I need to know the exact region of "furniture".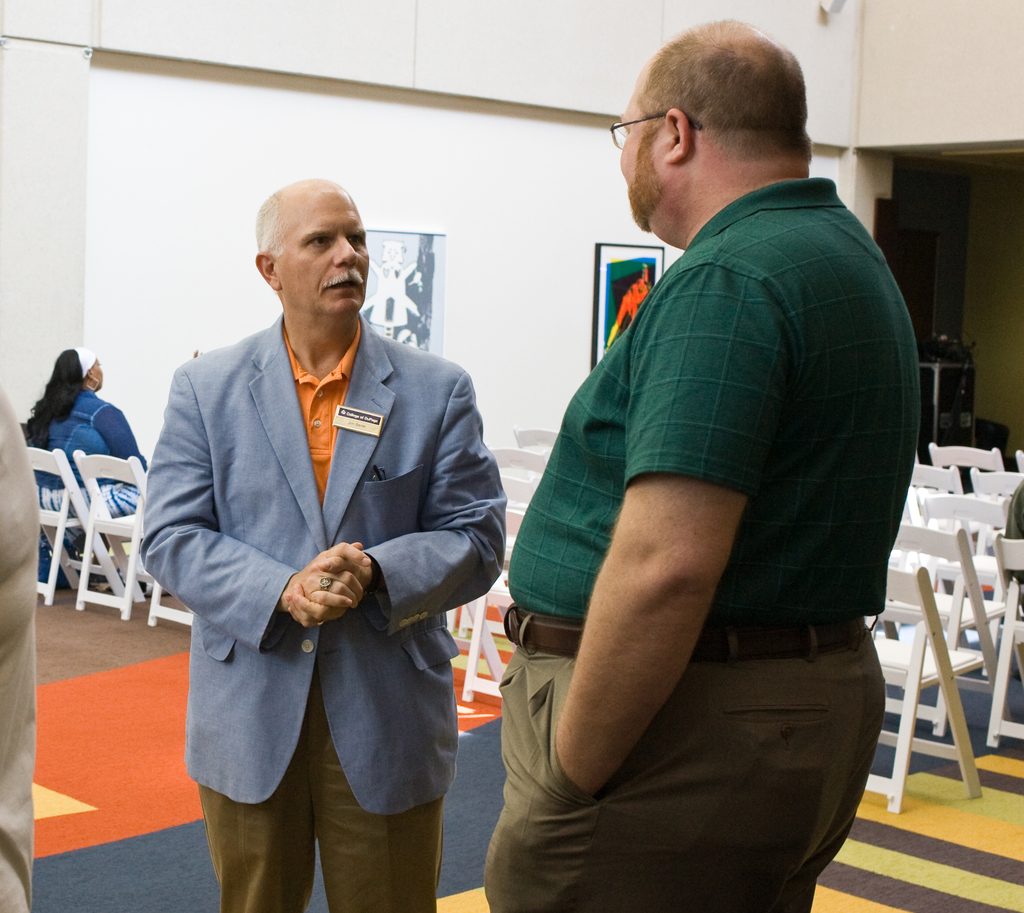
Region: {"x1": 24, "y1": 446, "x2": 135, "y2": 610}.
